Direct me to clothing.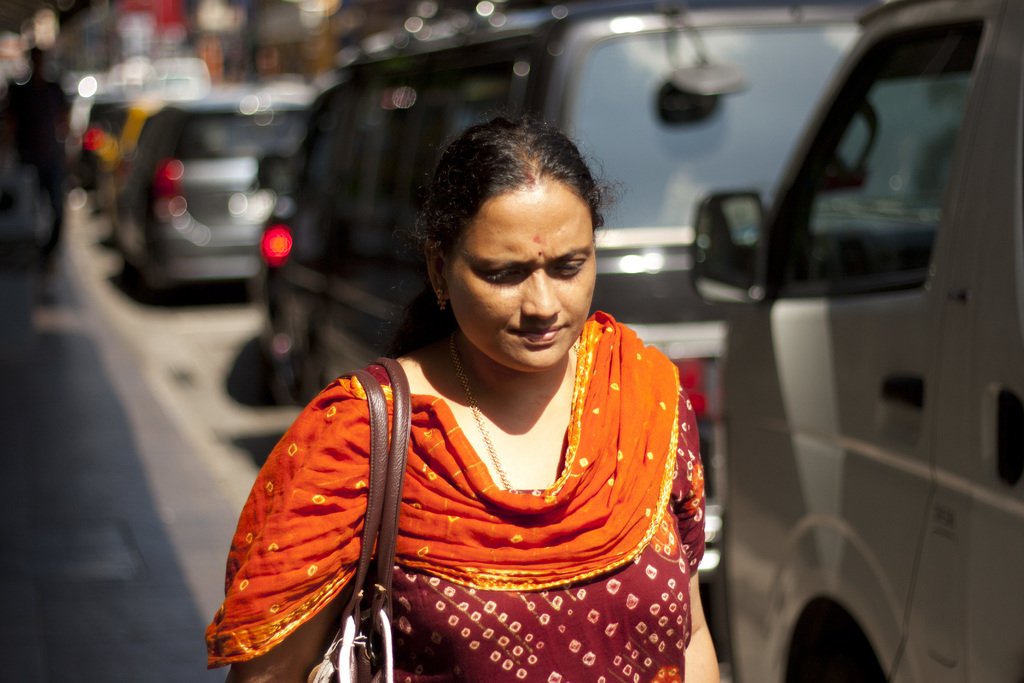
Direction: detection(201, 357, 716, 677).
